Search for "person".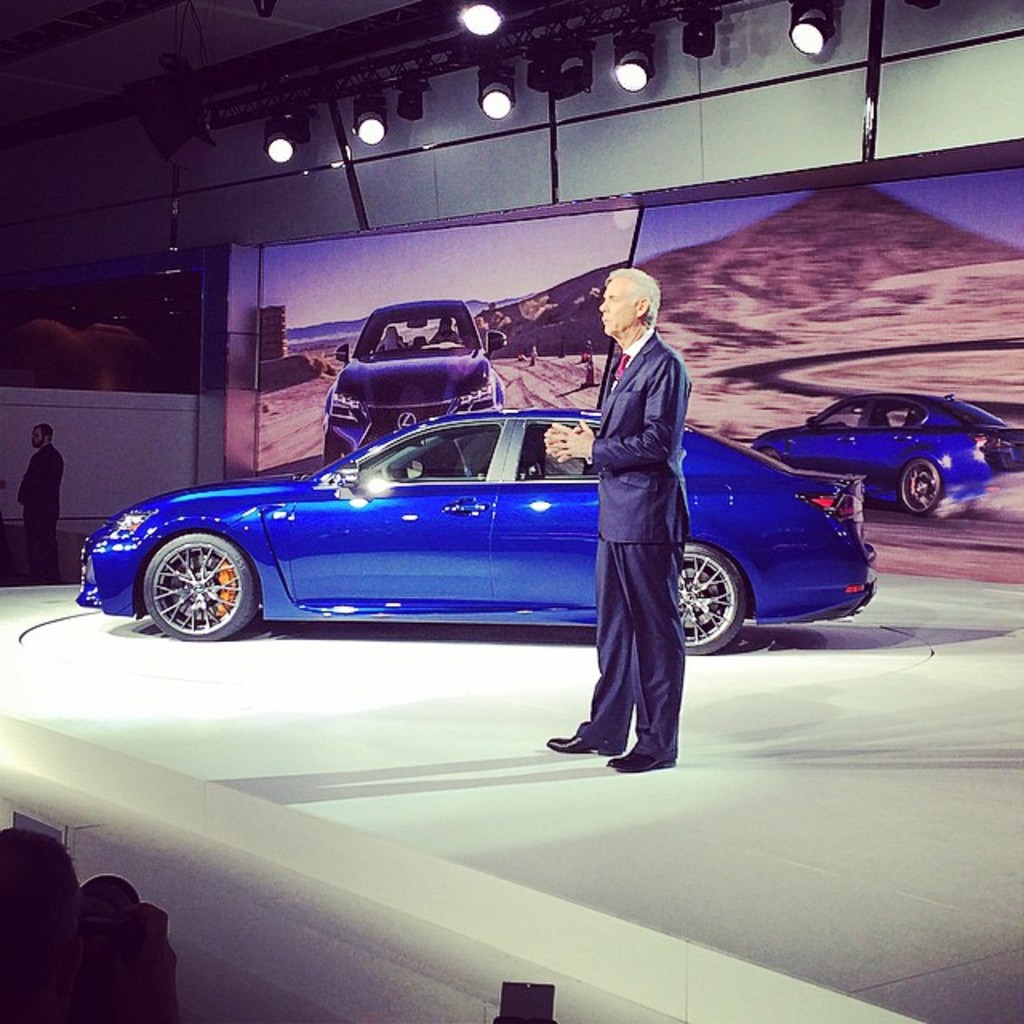
Found at {"left": 579, "top": 272, "right": 710, "bottom": 776}.
